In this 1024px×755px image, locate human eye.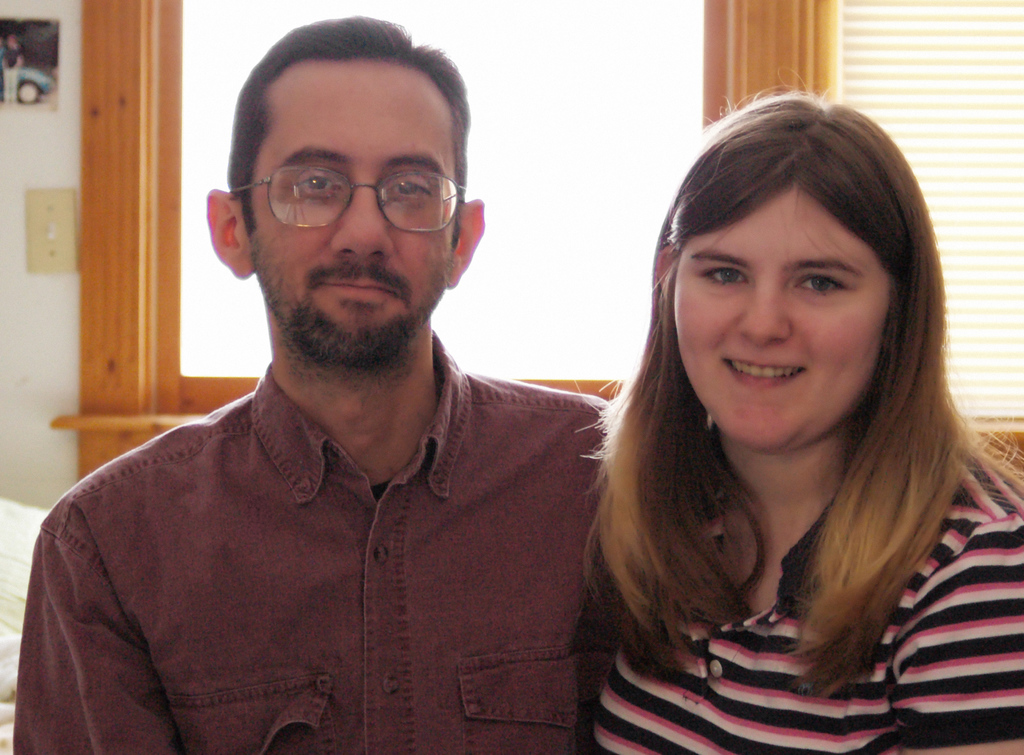
Bounding box: <region>294, 166, 346, 197</region>.
